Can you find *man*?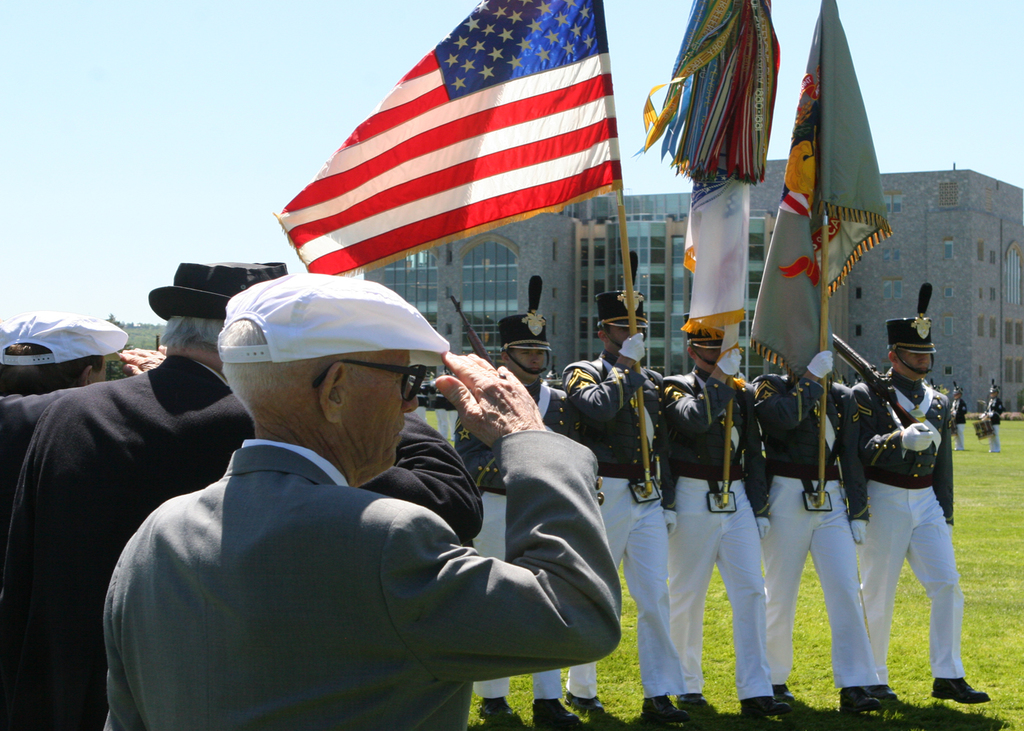
Yes, bounding box: left=949, top=376, right=972, bottom=447.
